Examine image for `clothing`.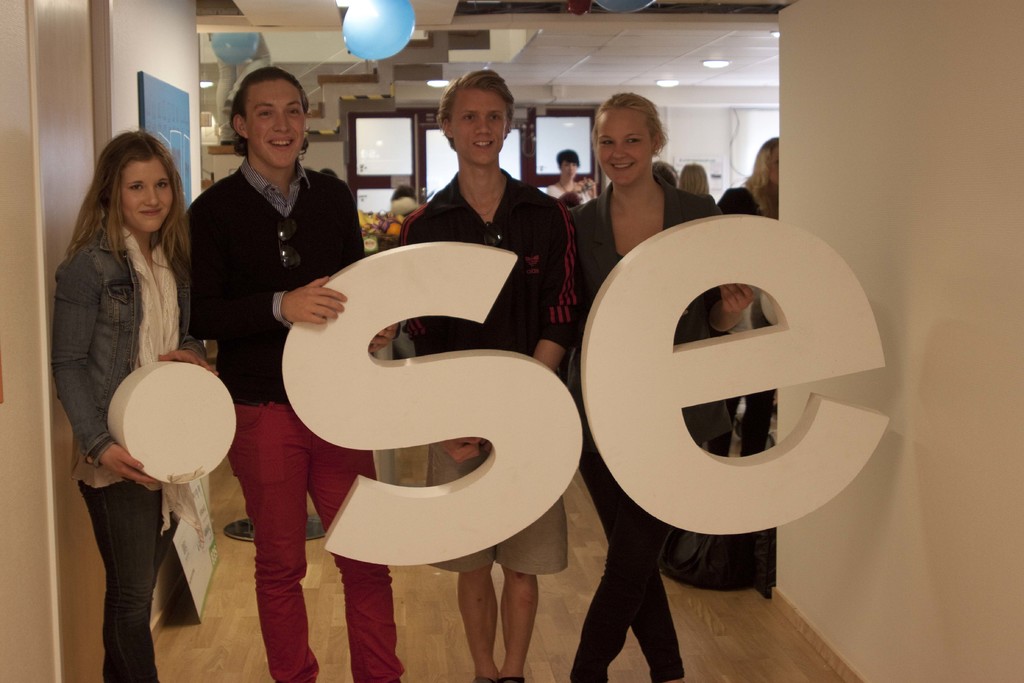
Examination result: [559, 168, 731, 682].
